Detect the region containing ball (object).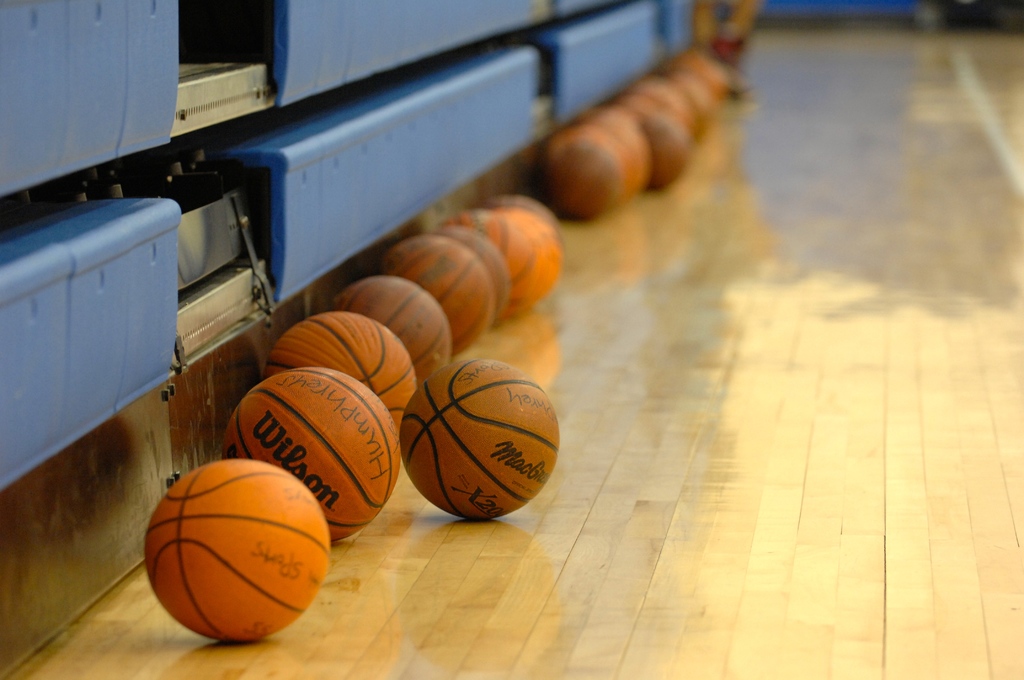
left=404, top=357, right=557, bottom=522.
